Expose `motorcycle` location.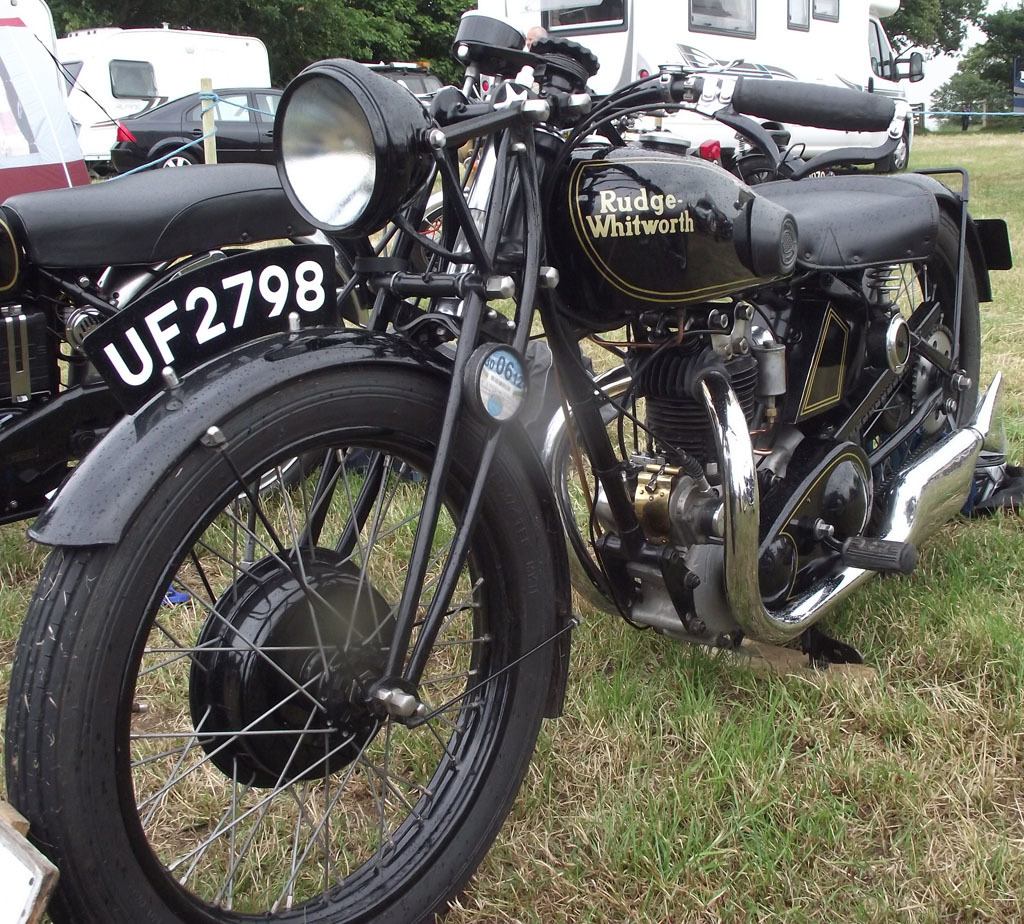
Exposed at x1=3, y1=9, x2=1013, y2=923.
